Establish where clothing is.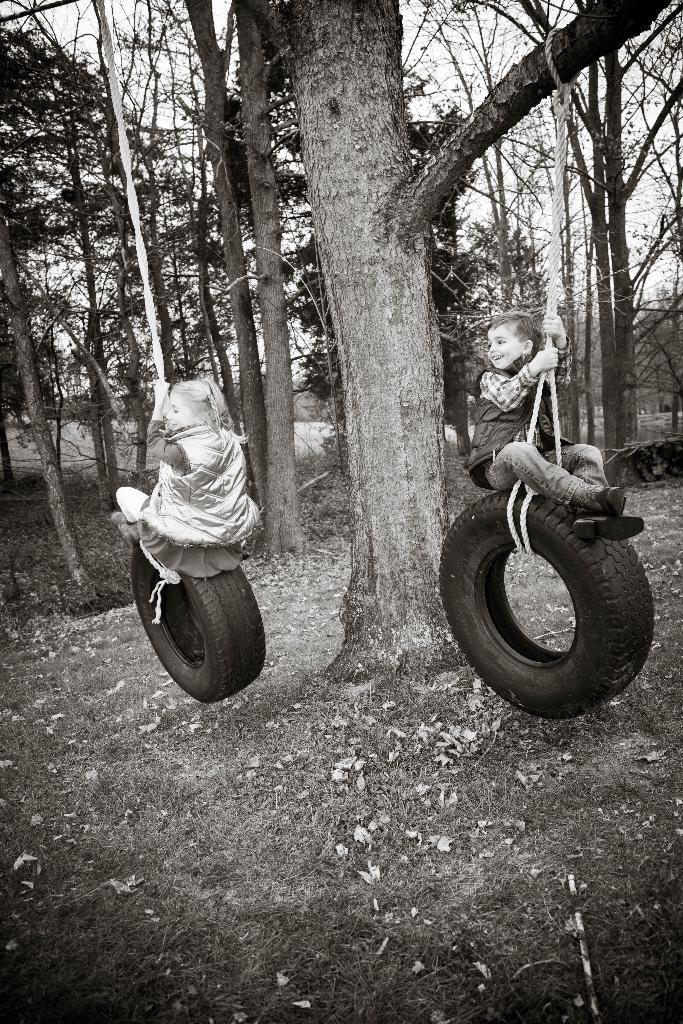
Established at [left=468, top=344, right=572, bottom=483].
